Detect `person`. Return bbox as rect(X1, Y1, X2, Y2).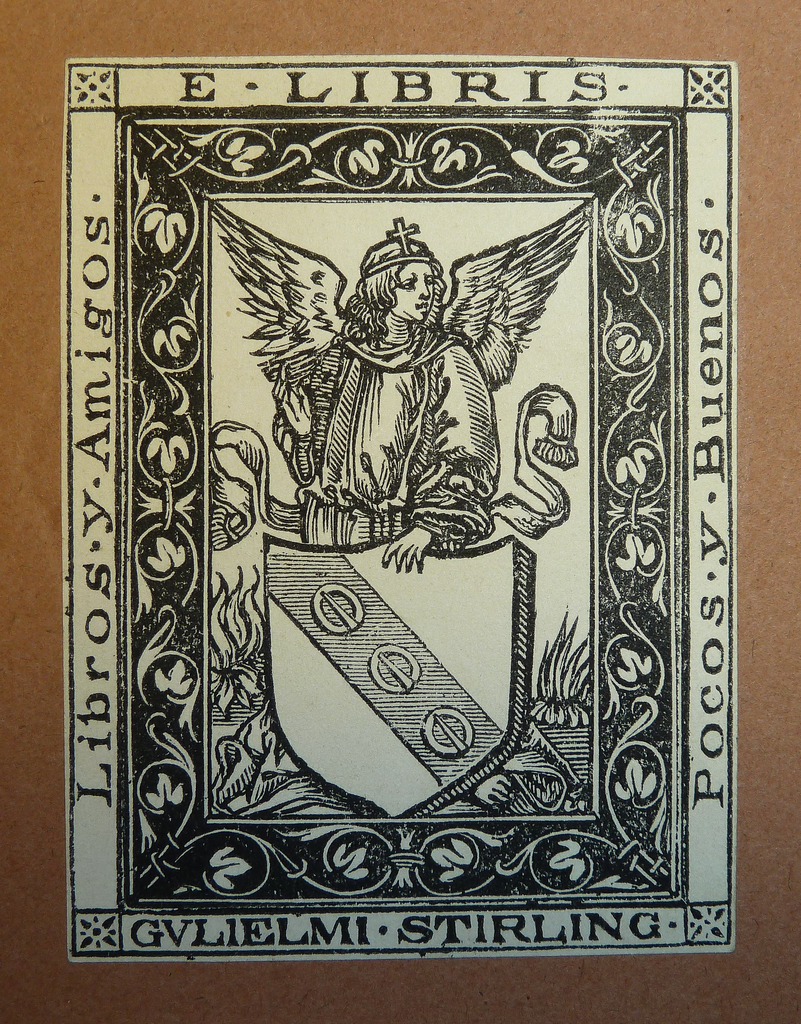
rect(247, 216, 555, 812).
